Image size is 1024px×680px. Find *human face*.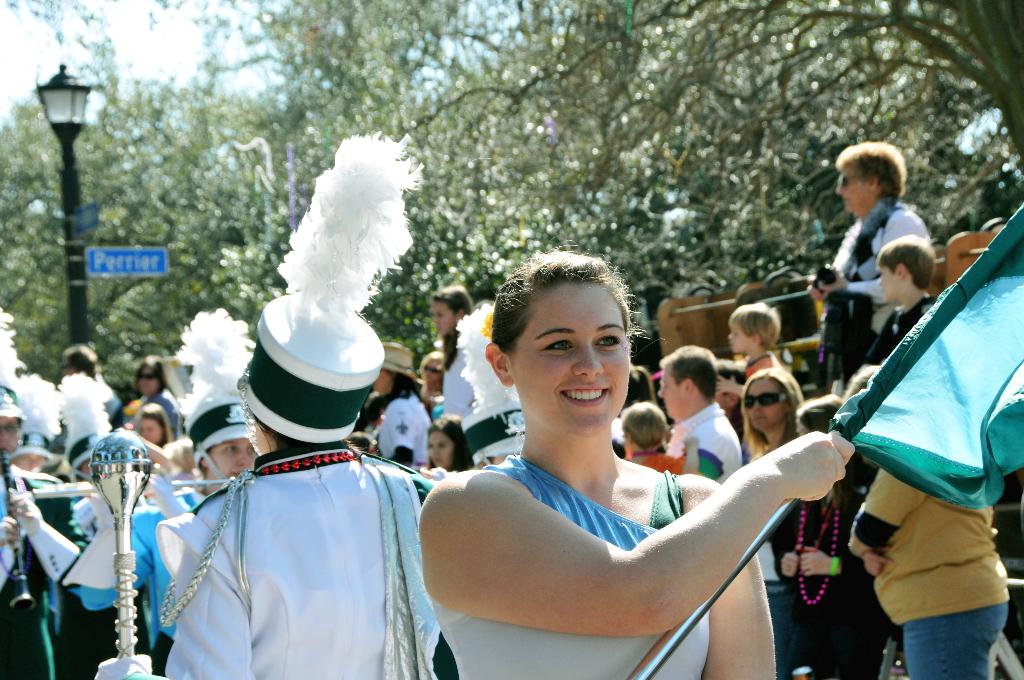
detection(433, 298, 453, 341).
